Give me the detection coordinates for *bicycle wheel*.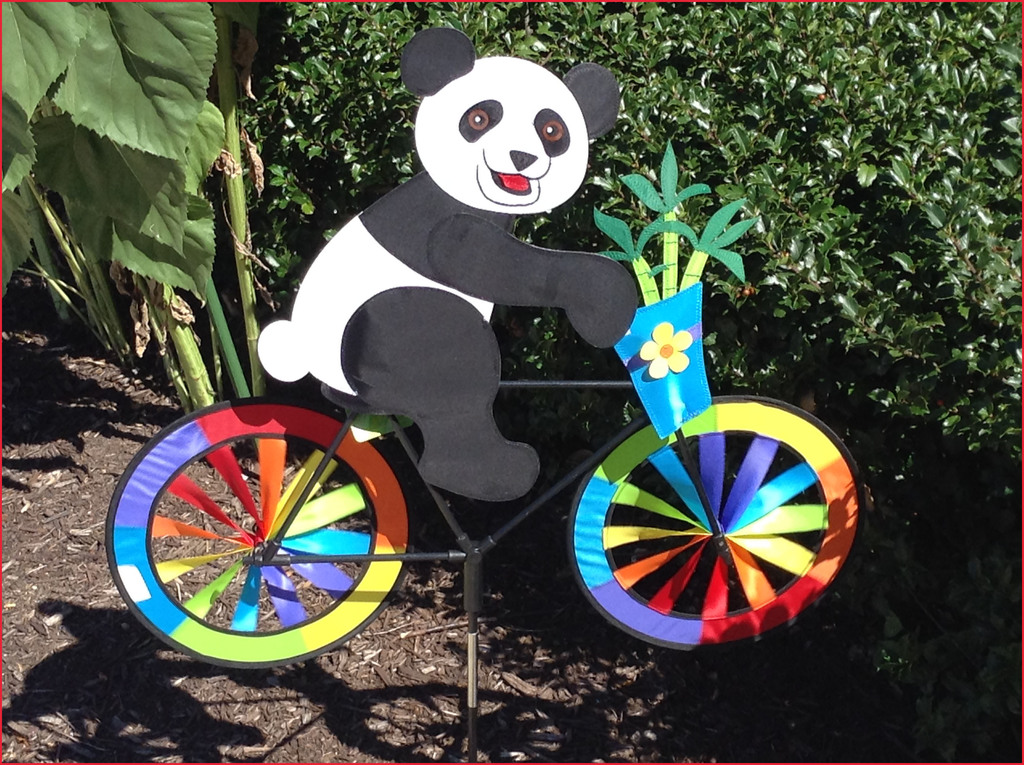
x1=101 y1=432 x2=403 y2=672.
